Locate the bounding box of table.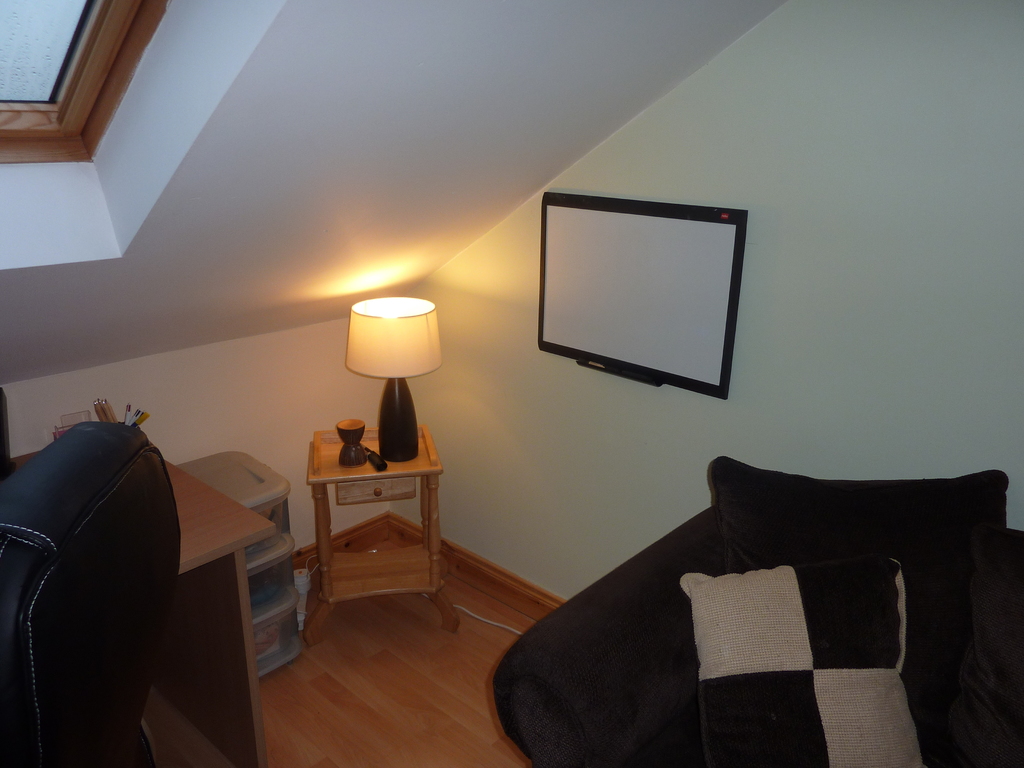
Bounding box: bbox=(287, 349, 470, 656).
